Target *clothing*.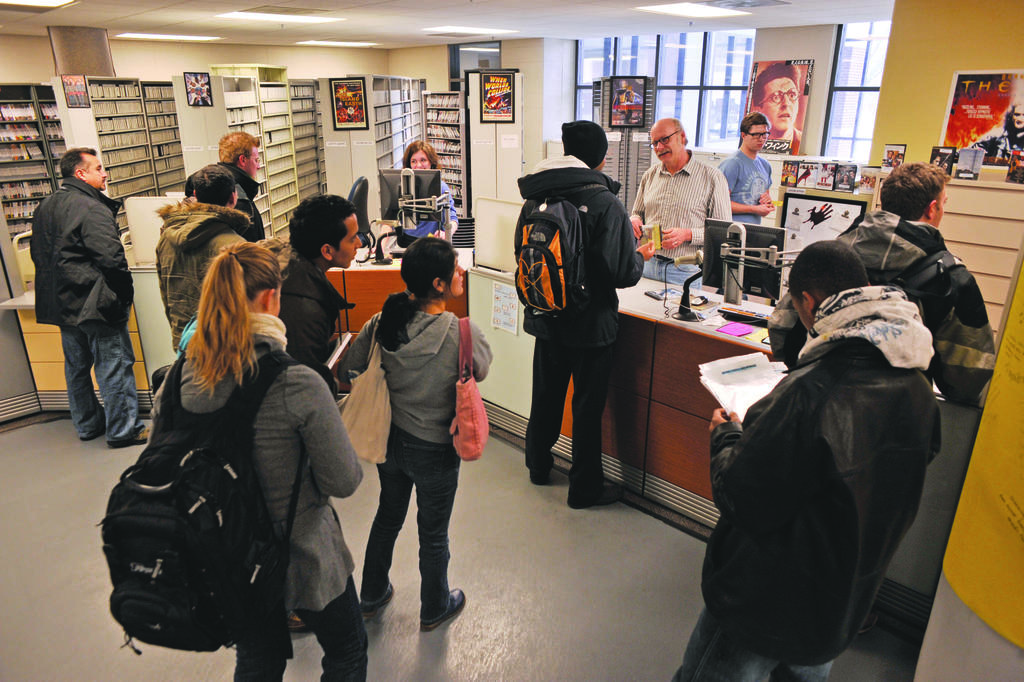
Target region: (left=148, top=189, right=252, bottom=348).
